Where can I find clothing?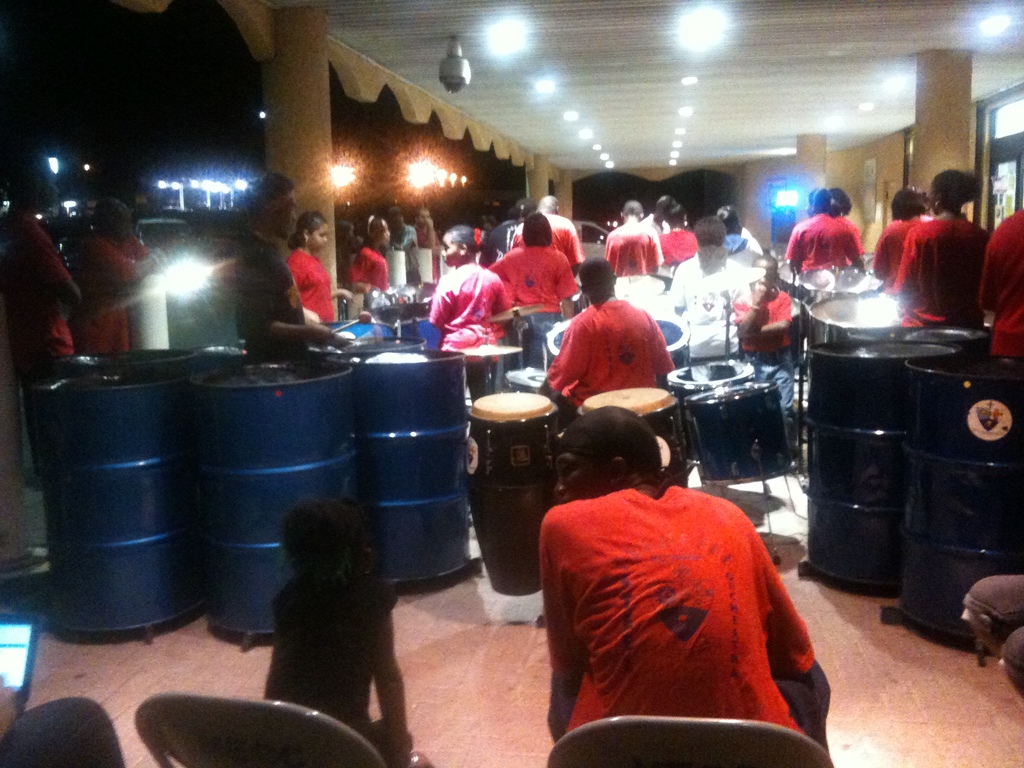
You can find it at {"x1": 660, "y1": 233, "x2": 697, "y2": 265}.
